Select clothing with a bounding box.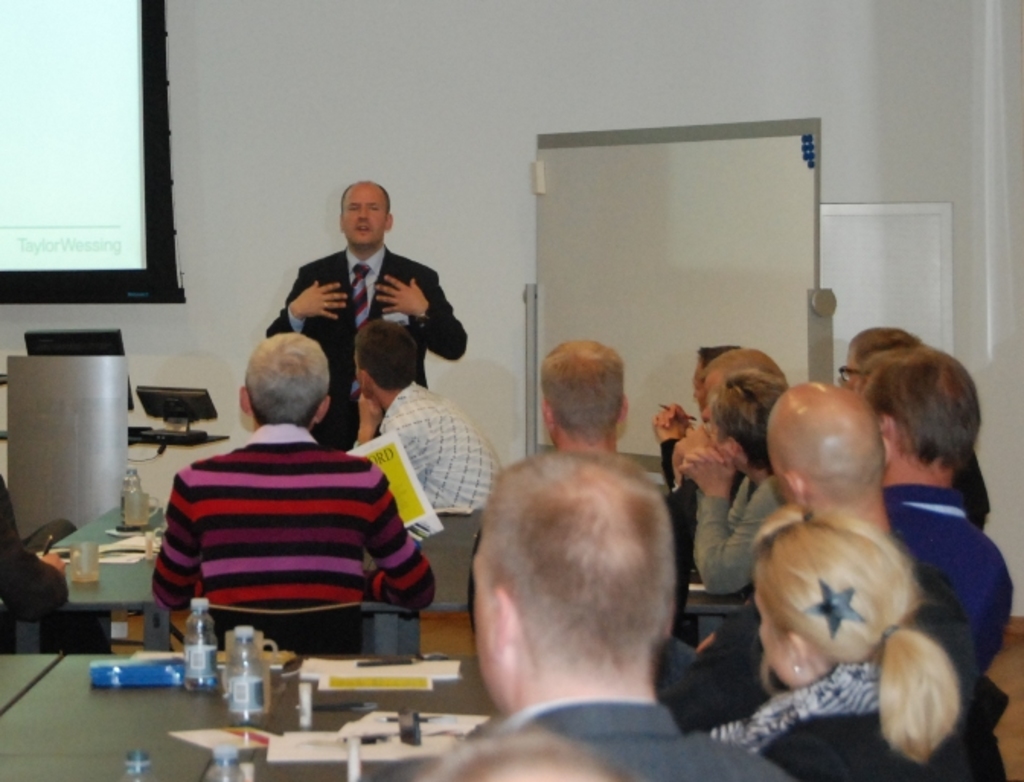
709 668 981 780.
